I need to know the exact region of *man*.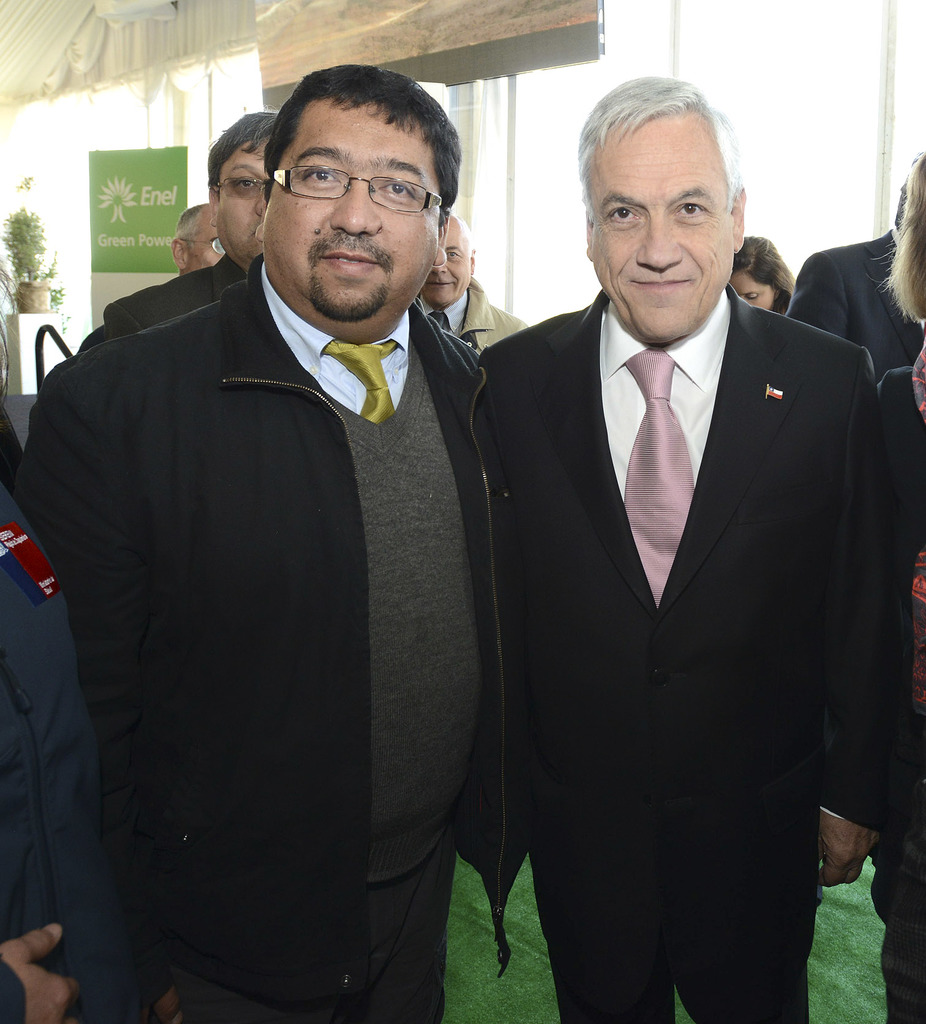
Region: bbox=[480, 70, 888, 1023].
